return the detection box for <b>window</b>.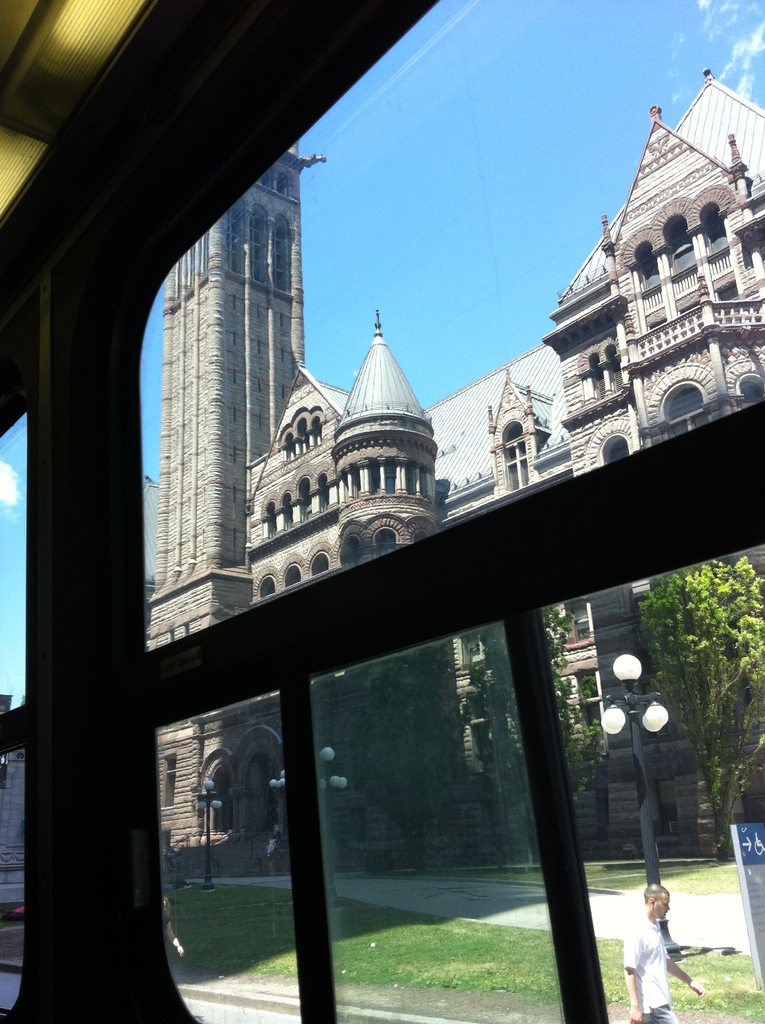
l=383, t=468, r=398, b=495.
